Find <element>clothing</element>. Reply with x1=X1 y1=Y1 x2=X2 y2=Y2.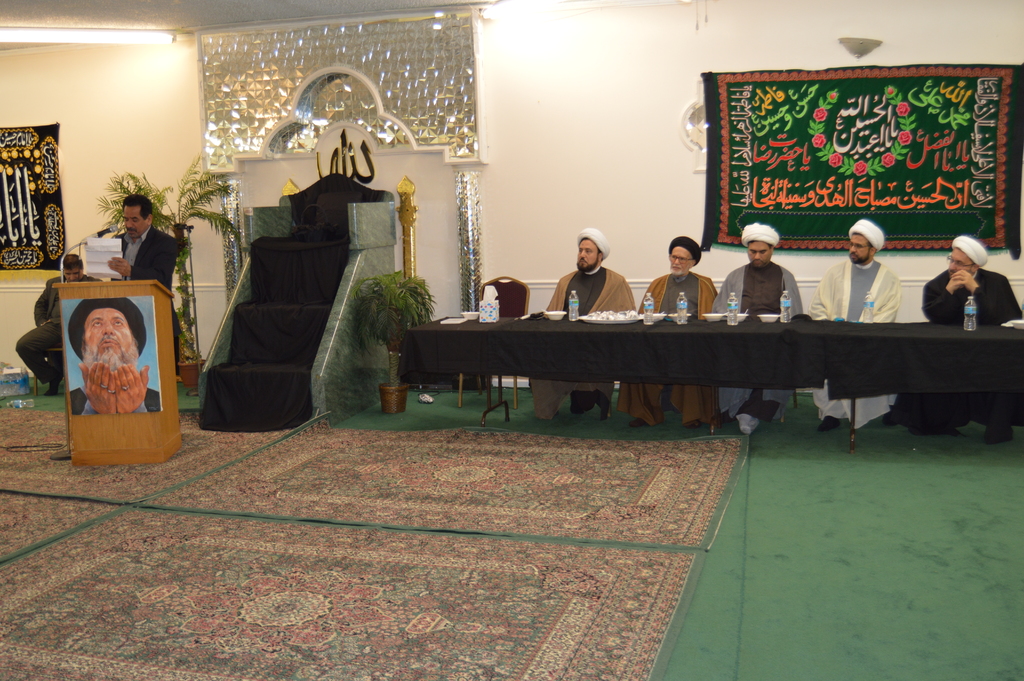
x1=712 y1=263 x2=797 y2=423.
